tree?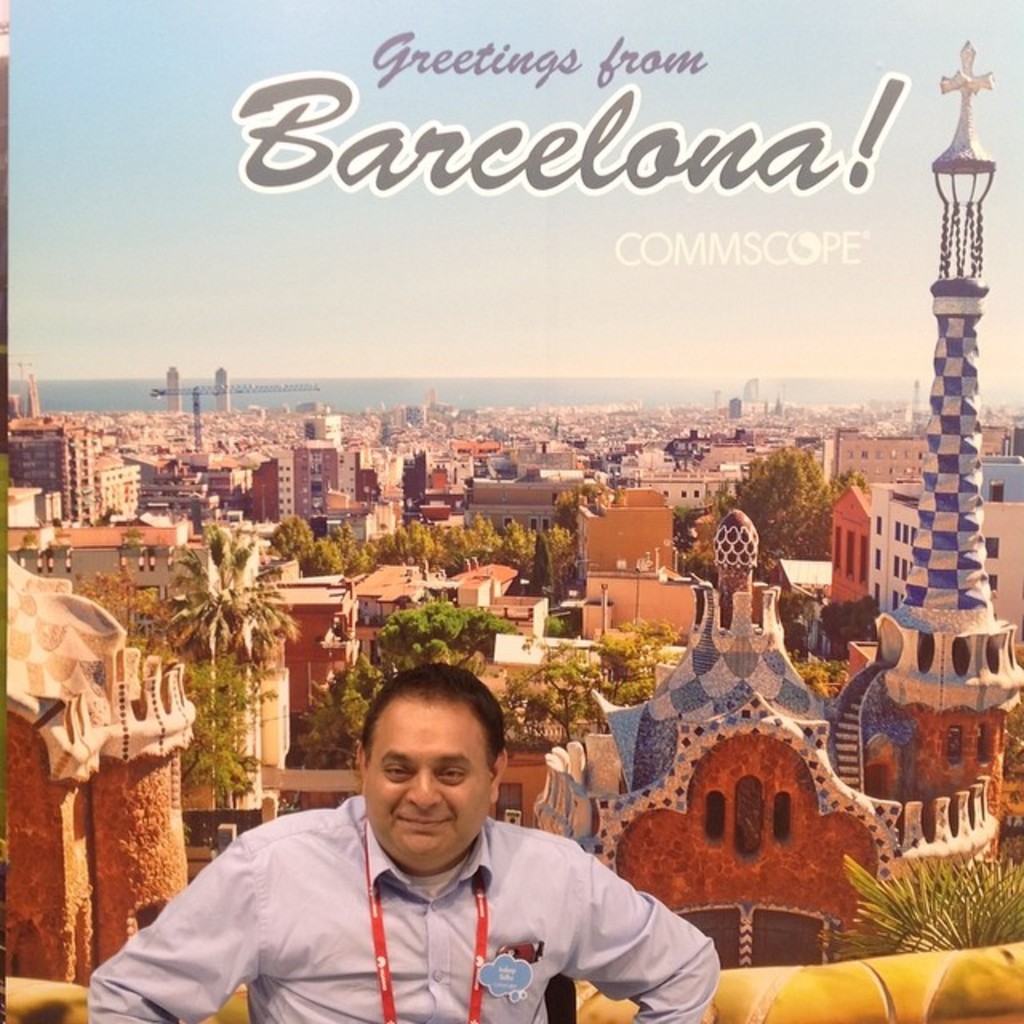
rect(712, 438, 877, 590)
